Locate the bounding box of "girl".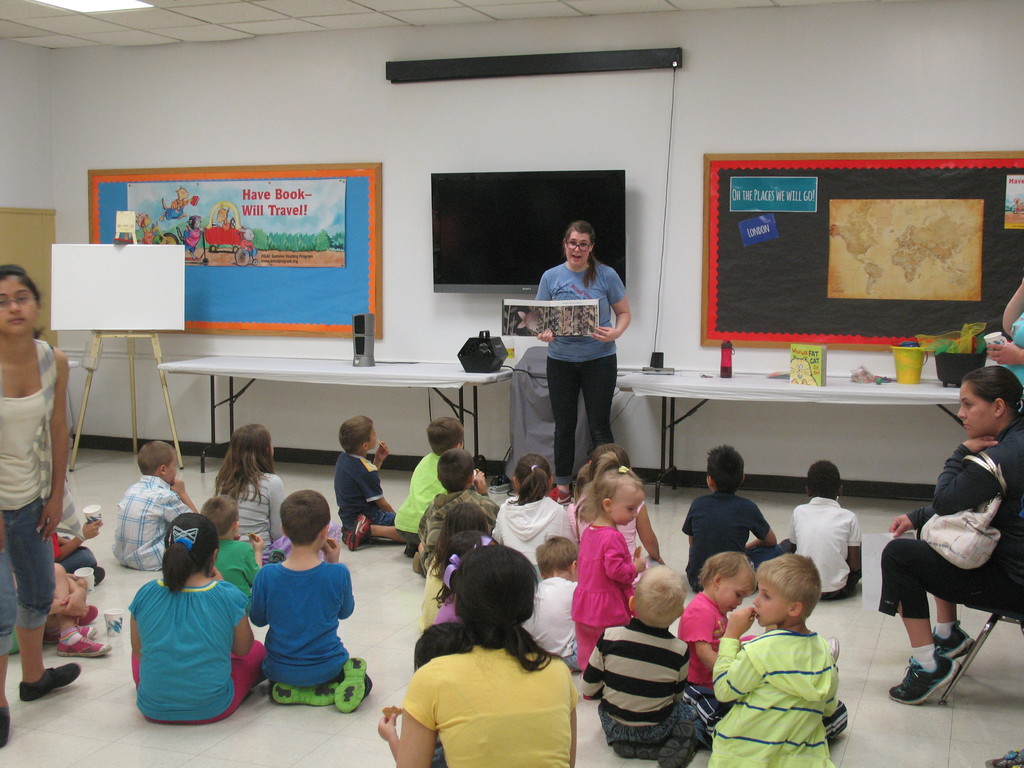
Bounding box: {"left": 418, "top": 502, "right": 493, "bottom": 627}.
